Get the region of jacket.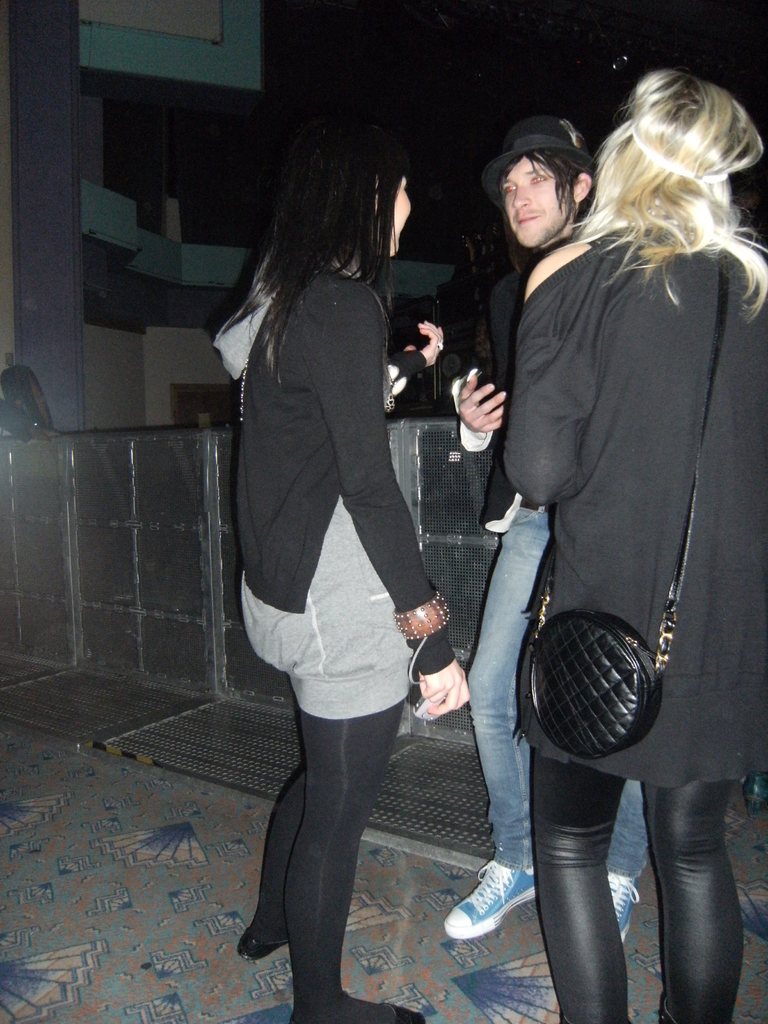
451, 196, 743, 776.
